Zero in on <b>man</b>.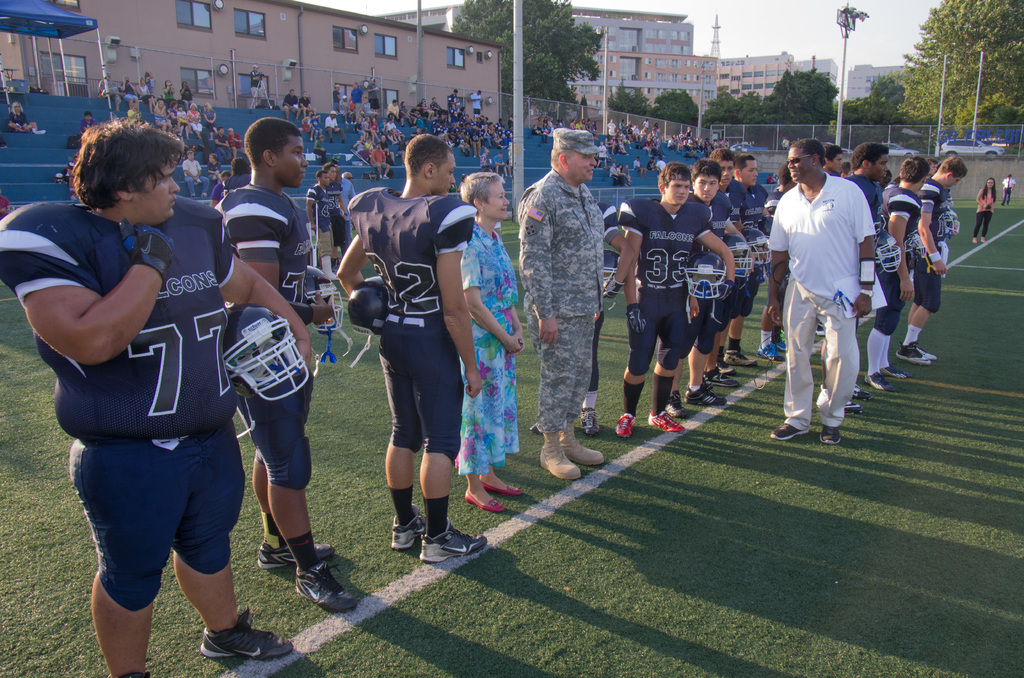
Zeroed in: x1=0 y1=118 x2=315 y2=677.
